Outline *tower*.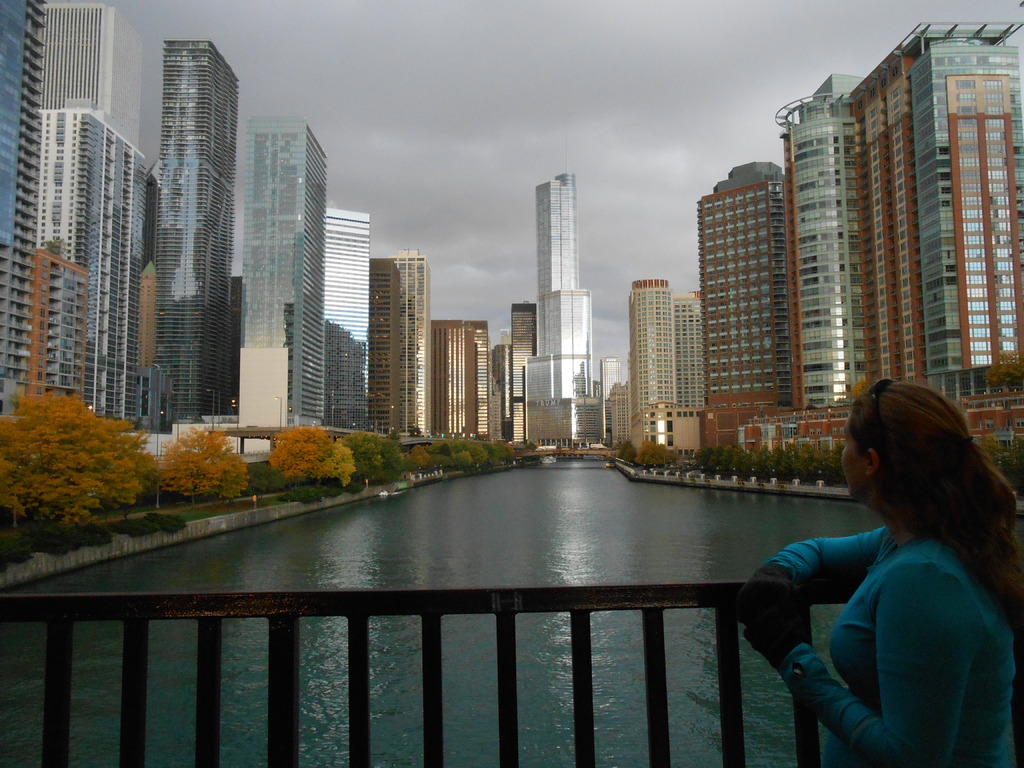
Outline: box(26, 101, 141, 430).
